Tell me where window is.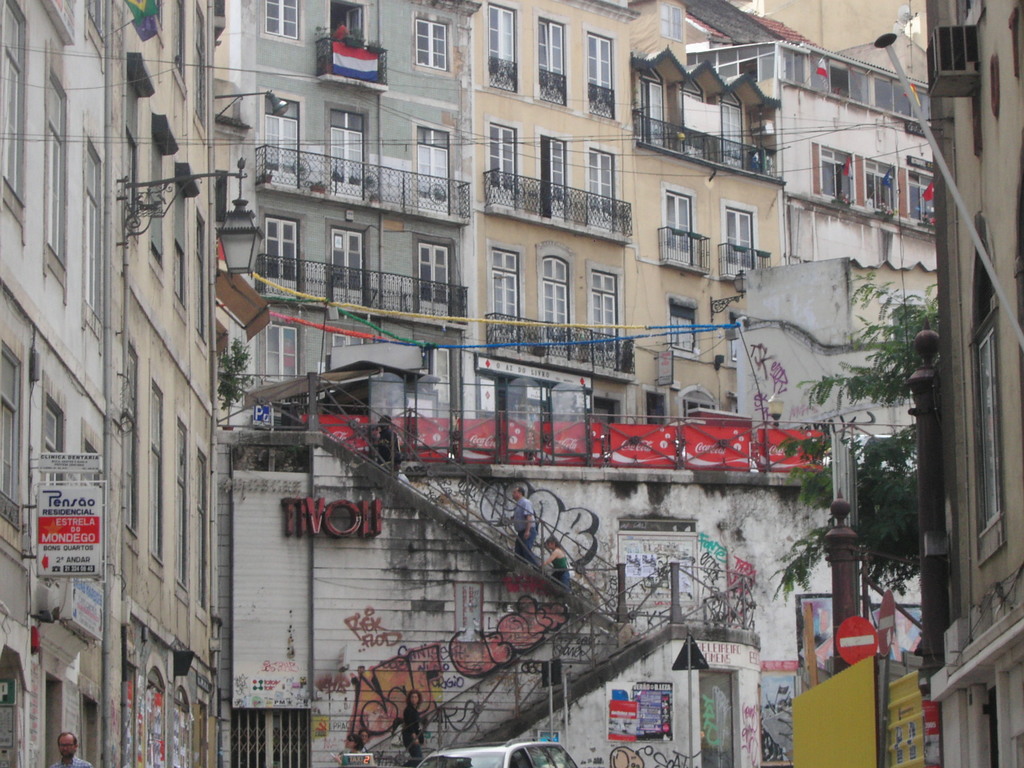
window is at crop(144, 374, 169, 566).
